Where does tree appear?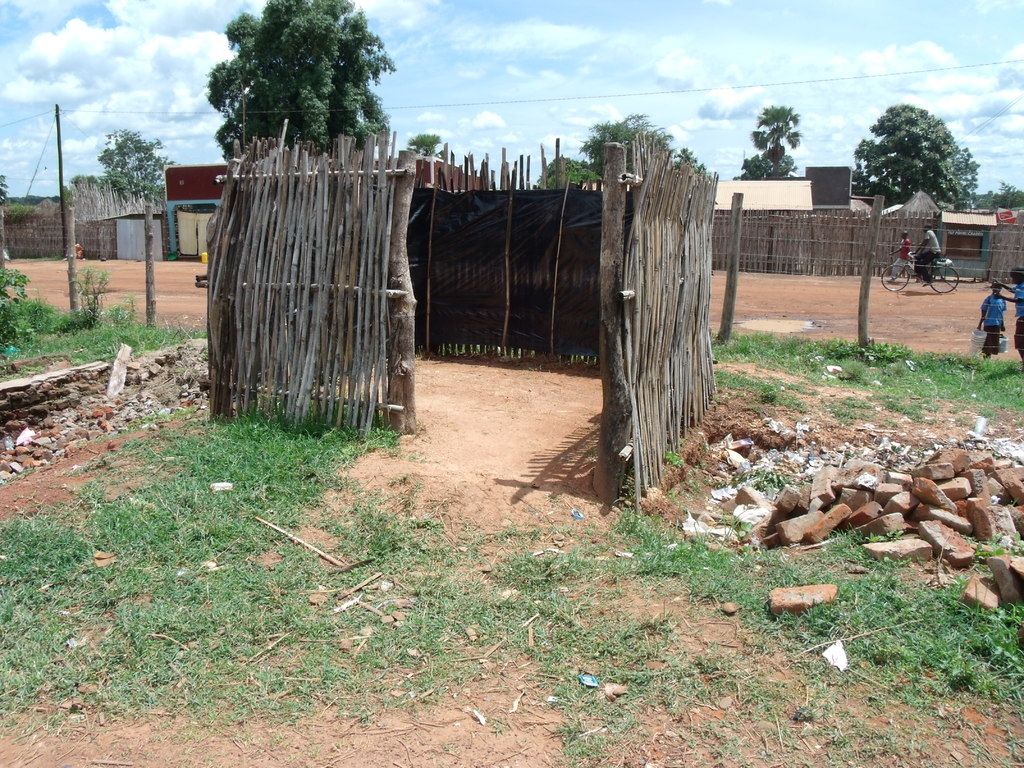
Appears at x1=192, y1=12, x2=404, y2=152.
